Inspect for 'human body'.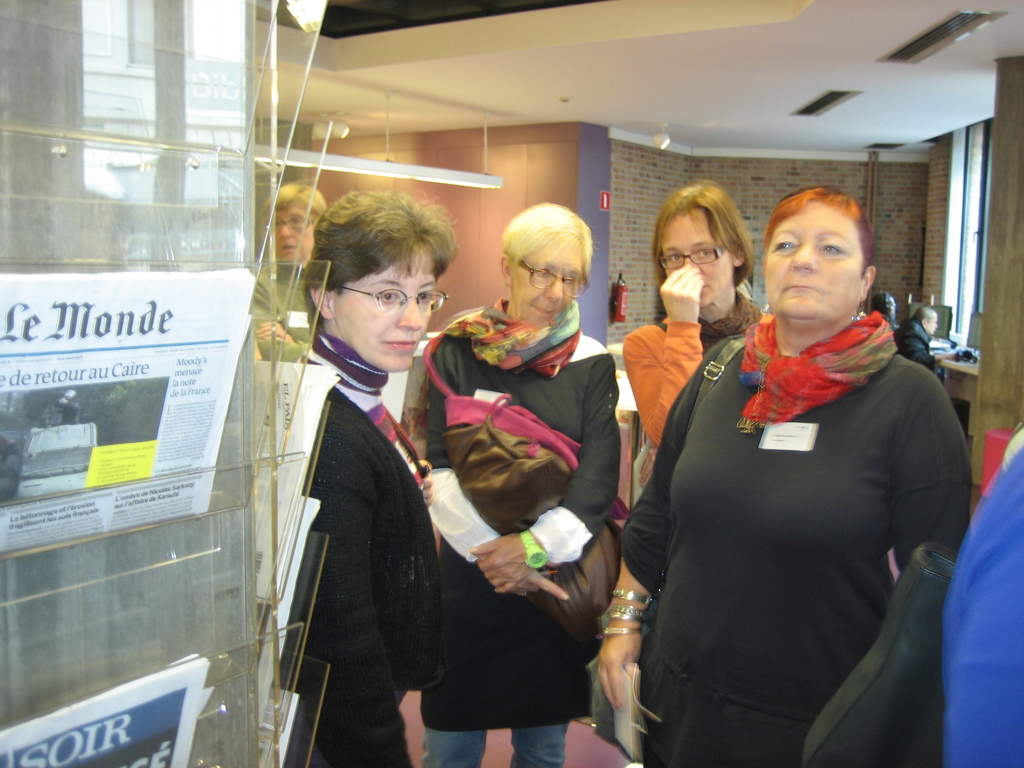
Inspection: 420/304/616/767.
